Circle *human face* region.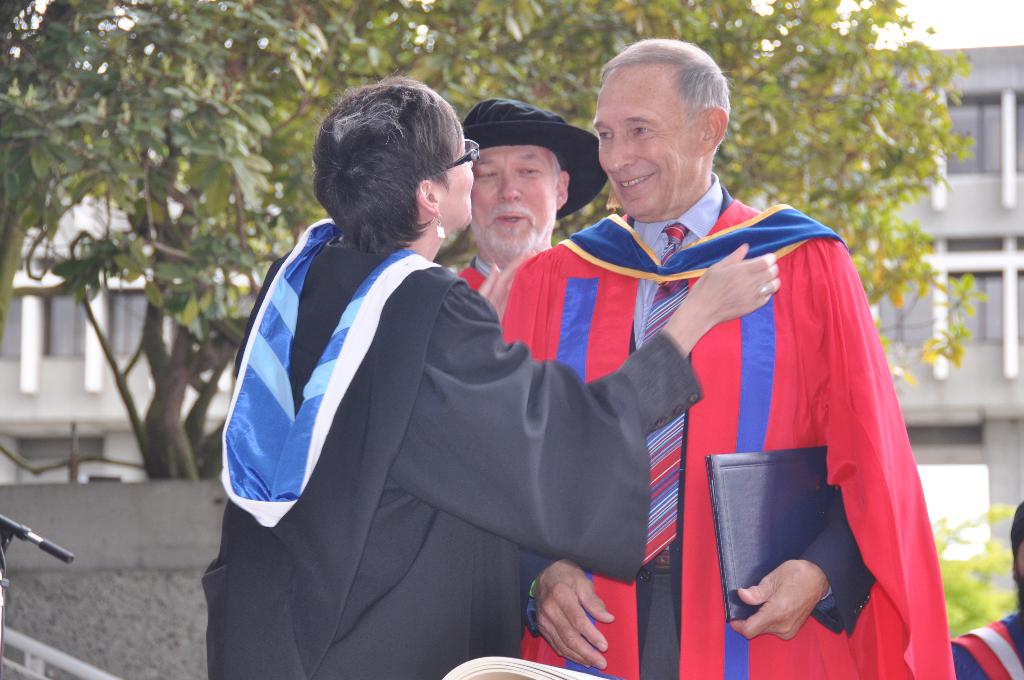
Region: (591, 64, 699, 218).
